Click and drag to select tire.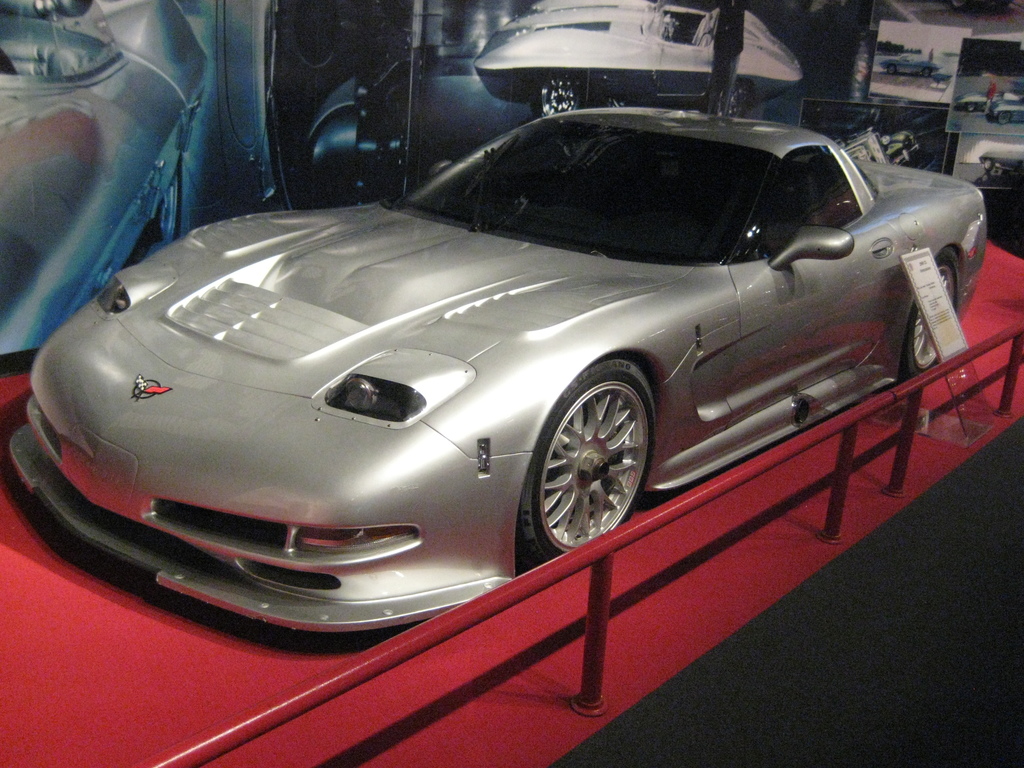
Selection: bbox=(716, 82, 750, 118).
